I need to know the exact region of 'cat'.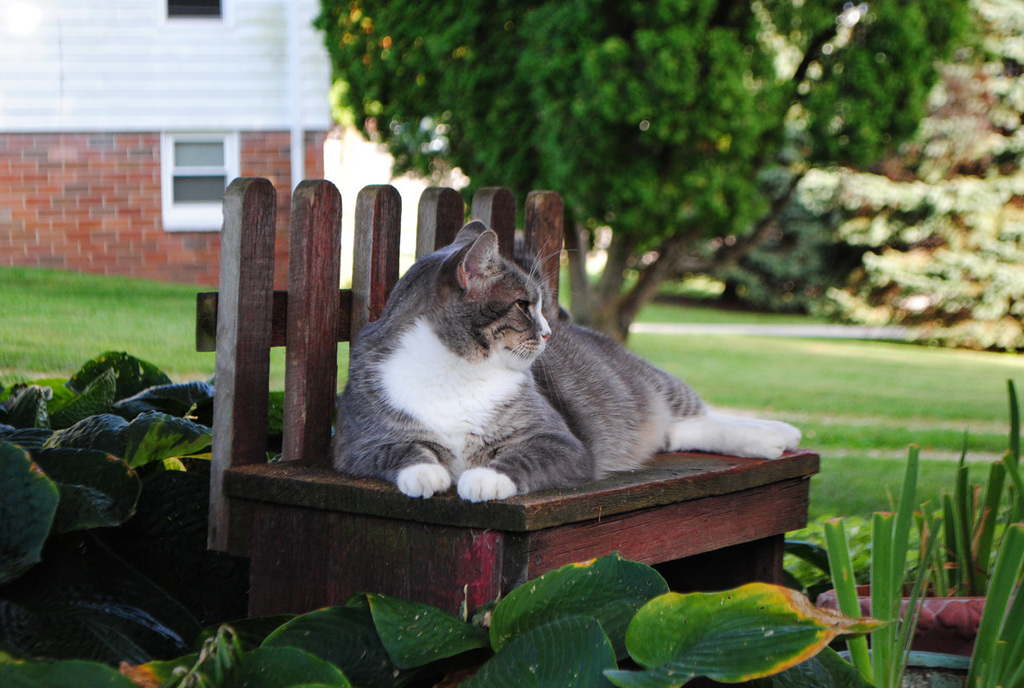
Region: region(324, 217, 806, 505).
